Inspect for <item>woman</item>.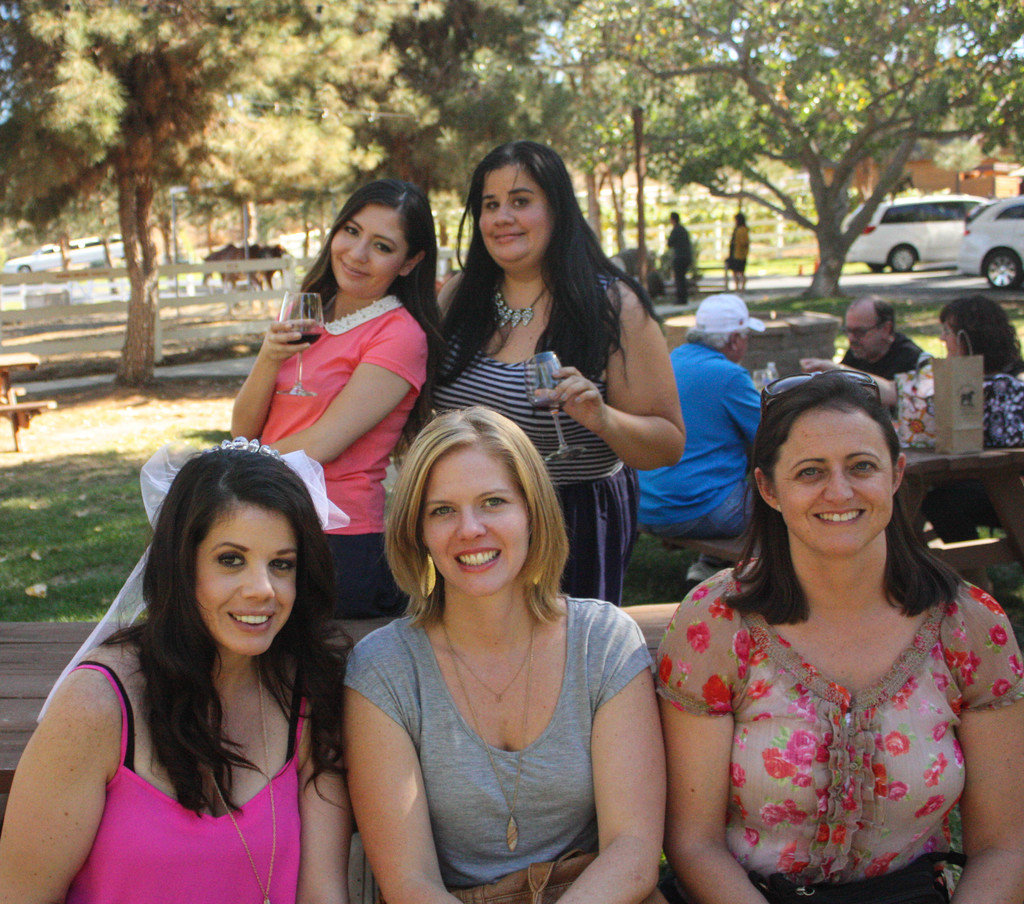
Inspection: <box>232,172,442,768</box>.
